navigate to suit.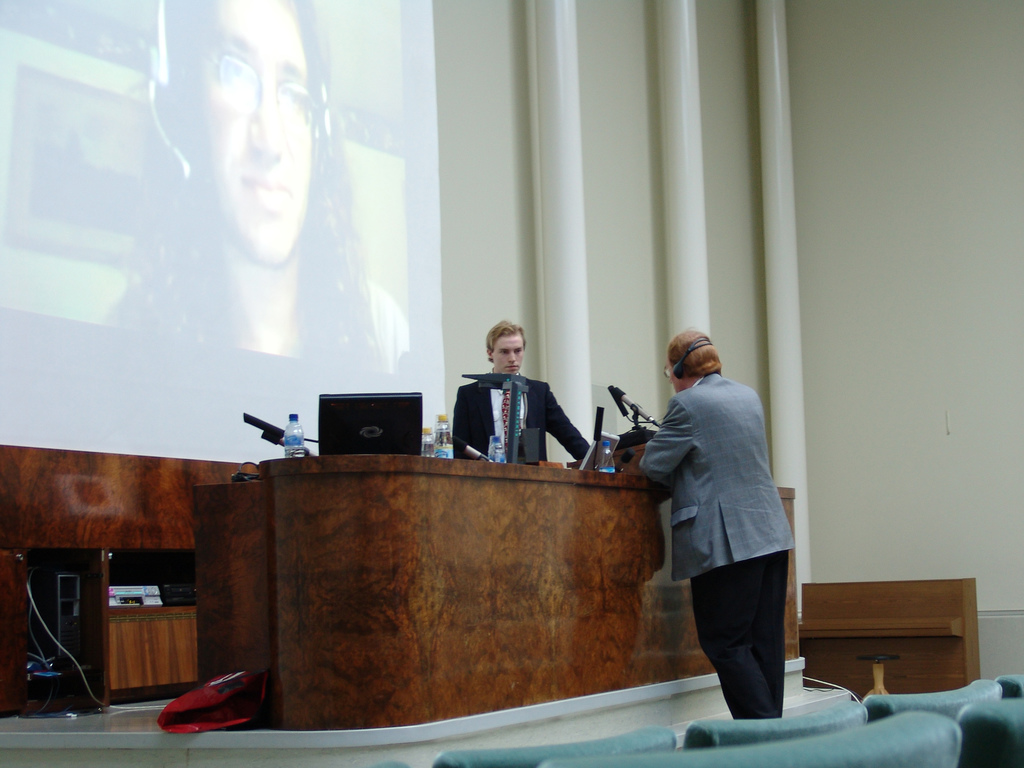
Navigation target: Rect(641, 372, 801, 717).
